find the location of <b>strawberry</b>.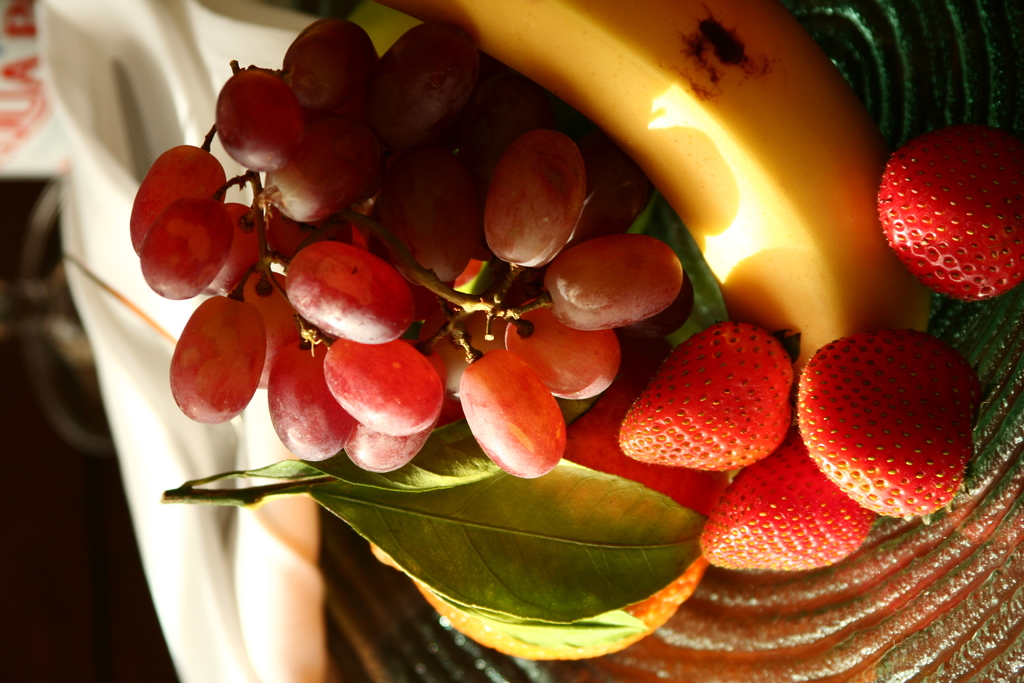
Location: box=[794, 324, 970, 528].
